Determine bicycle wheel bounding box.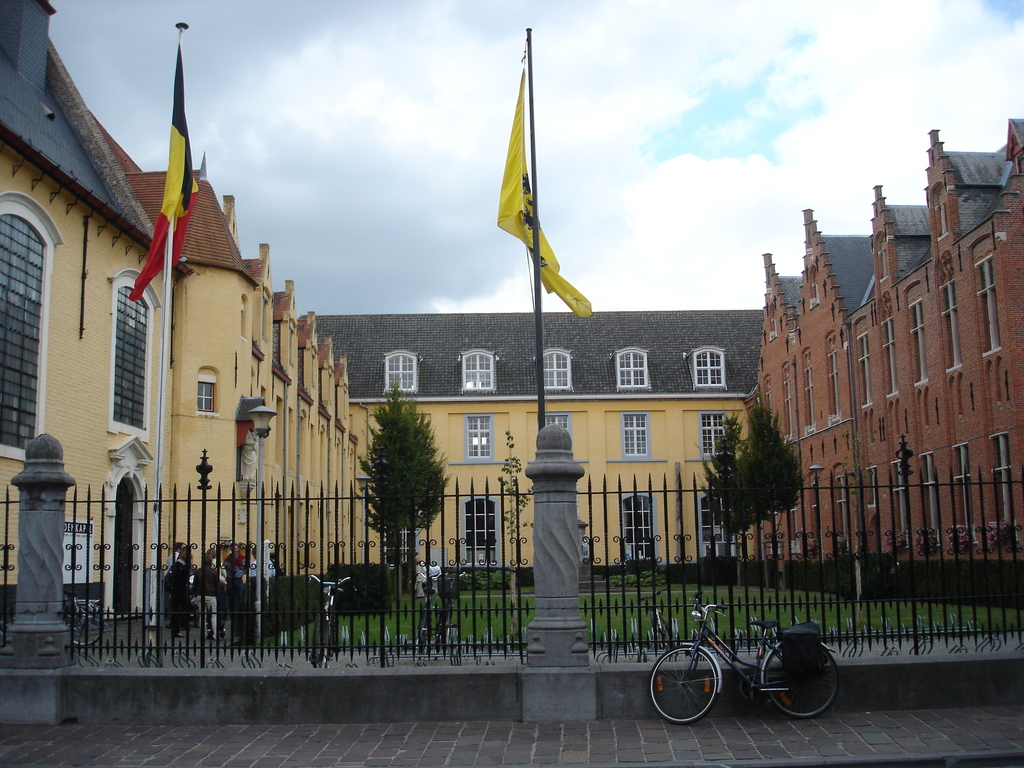
Determined: x1=416, y1=605, x2=445, y2=650.
